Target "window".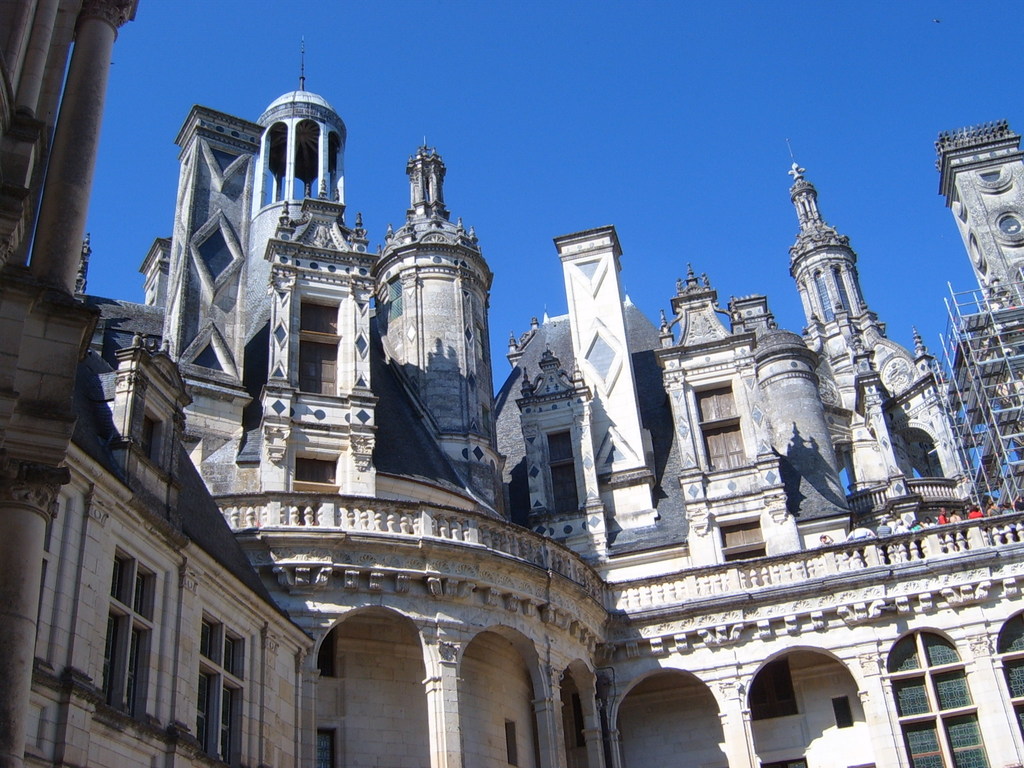
Target region: bbox(579, 260, 604, 277).
